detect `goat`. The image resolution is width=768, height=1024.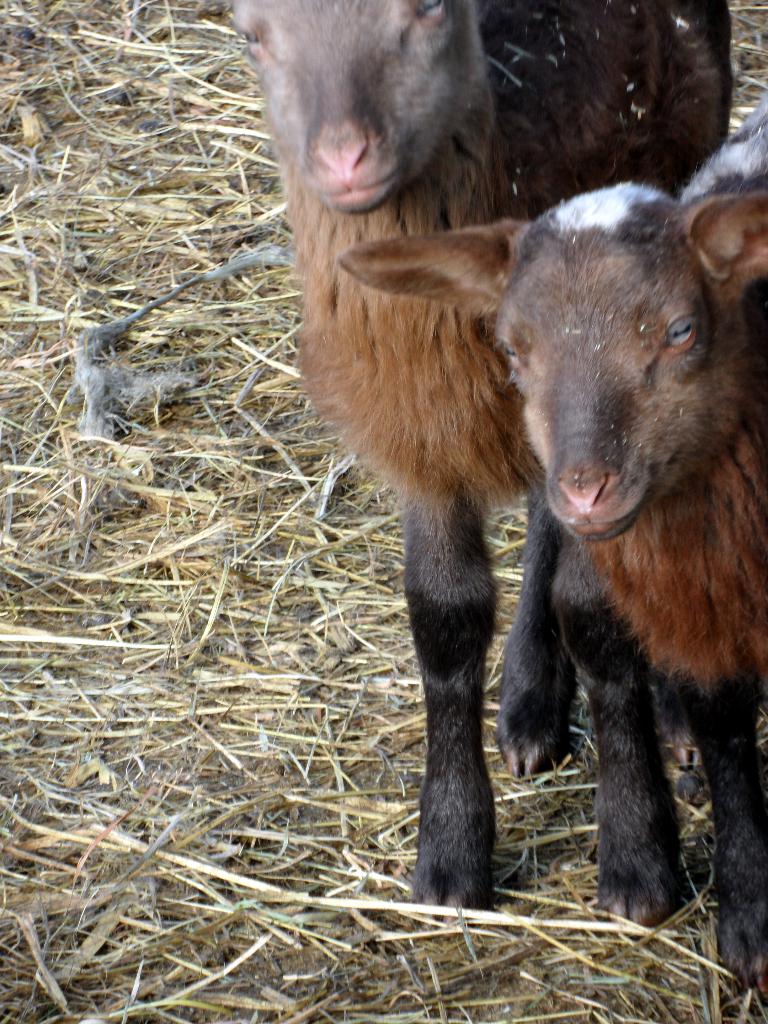
region(191, 0, 739, 931).
